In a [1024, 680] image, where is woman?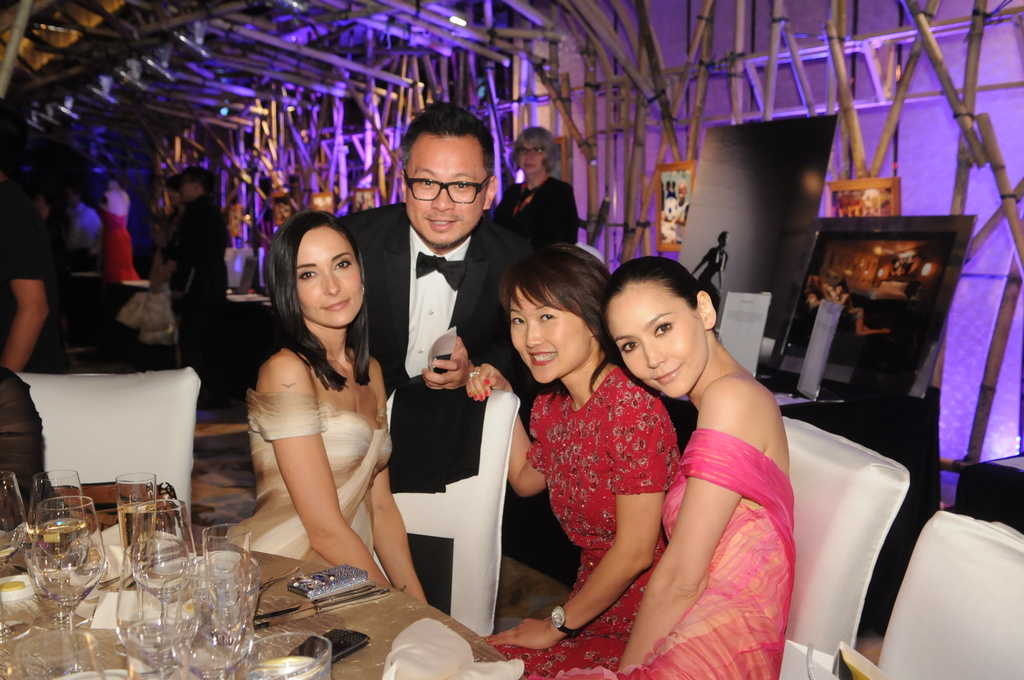
531 250 794 679.
